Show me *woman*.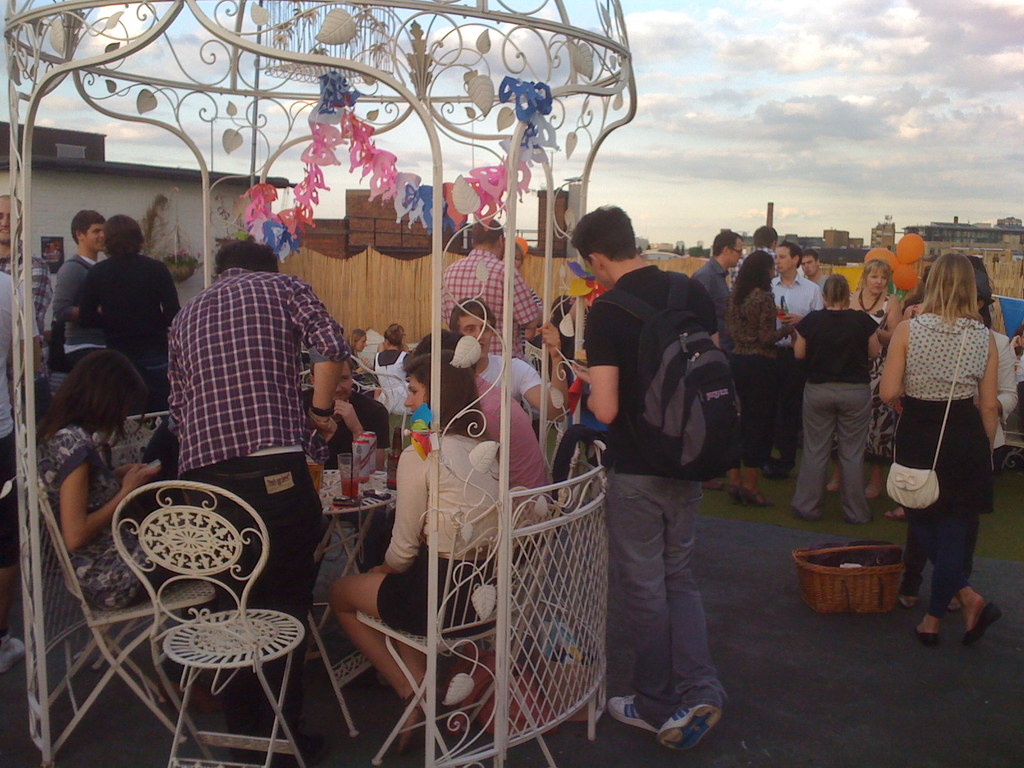
*woman* is here: <box>845,252,917,404</box>.
